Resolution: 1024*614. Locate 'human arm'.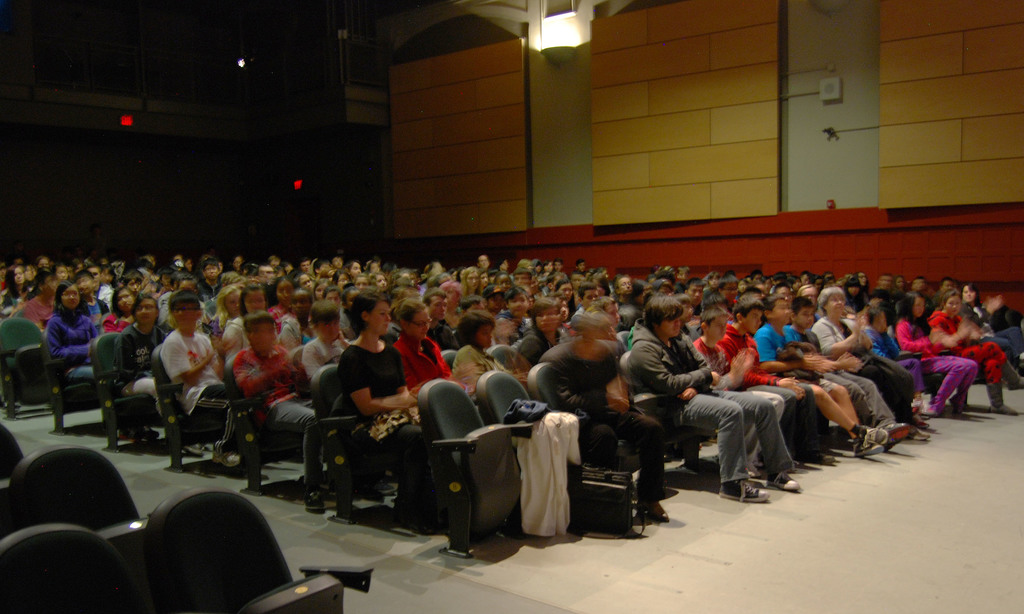
893:323:929:345.
